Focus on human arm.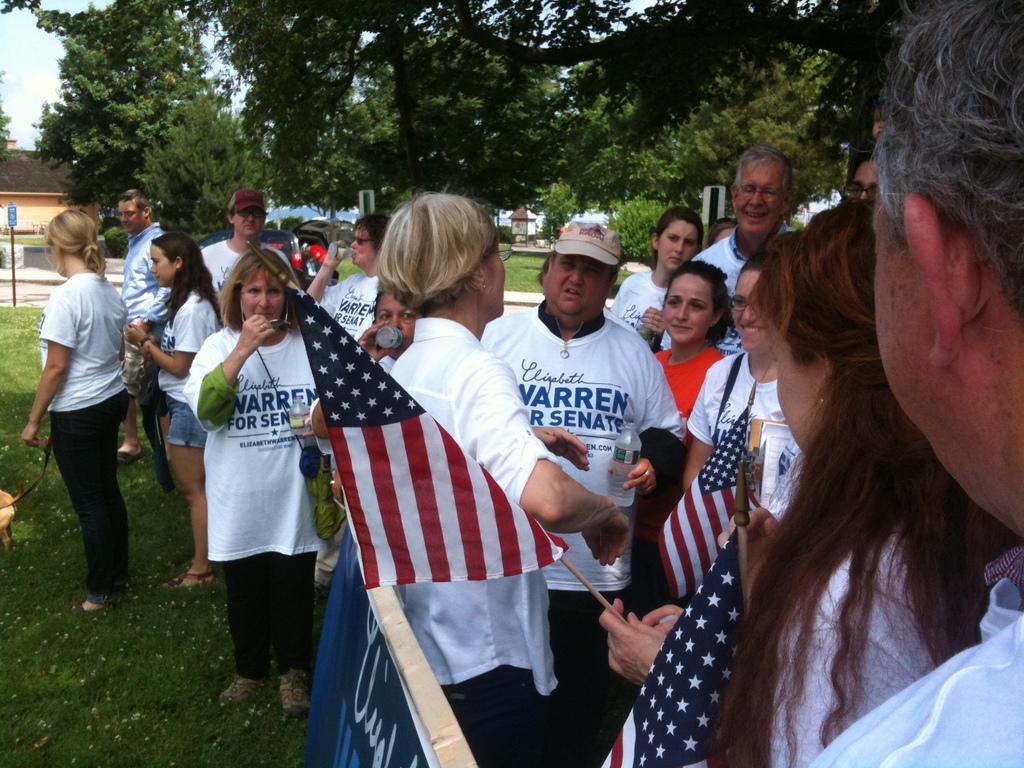
Focused at Rect(597, 594, 664, 689).
